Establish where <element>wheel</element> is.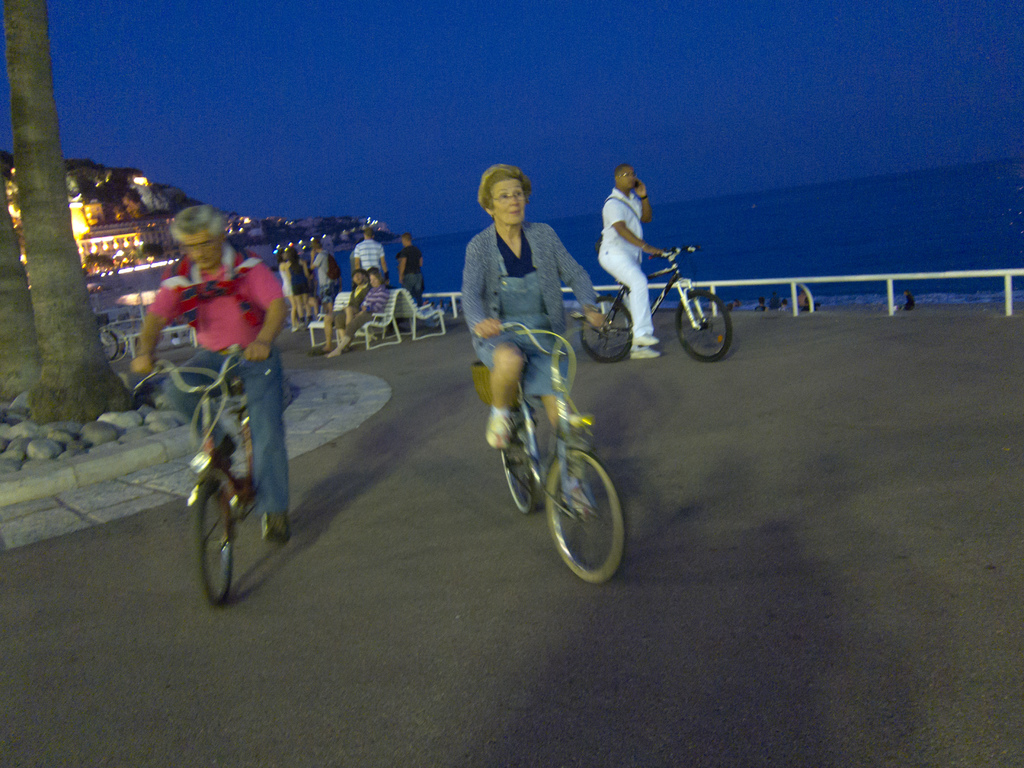
Established at [x1=545, y1=442, x2=626, y2=585].
